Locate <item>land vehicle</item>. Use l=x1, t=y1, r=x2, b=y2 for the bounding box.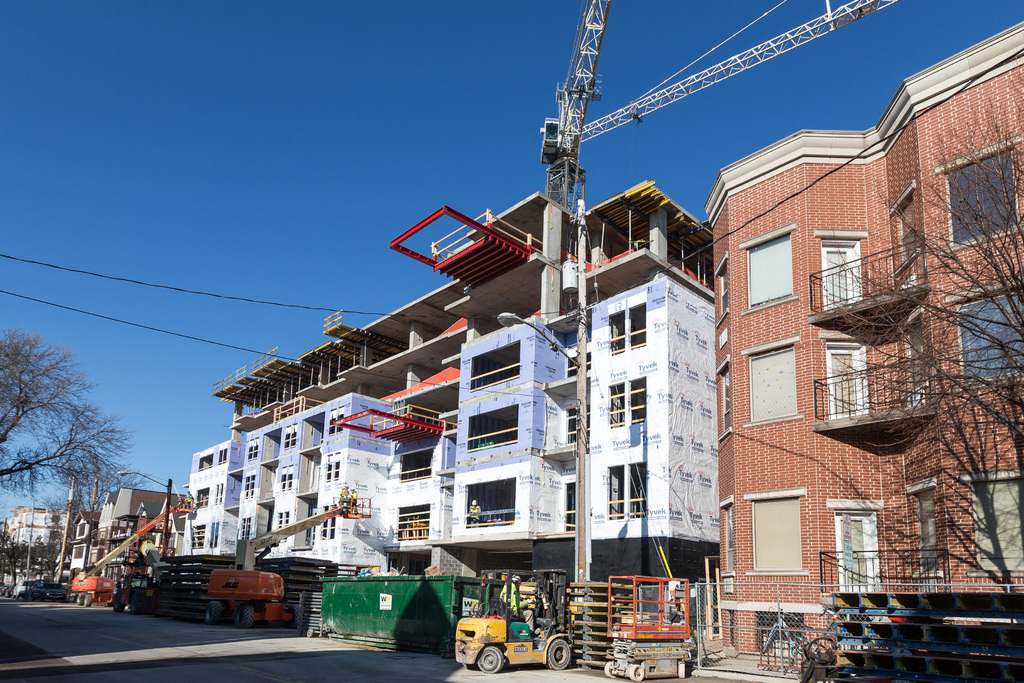
l=195, t=502, r=364, b=632.
